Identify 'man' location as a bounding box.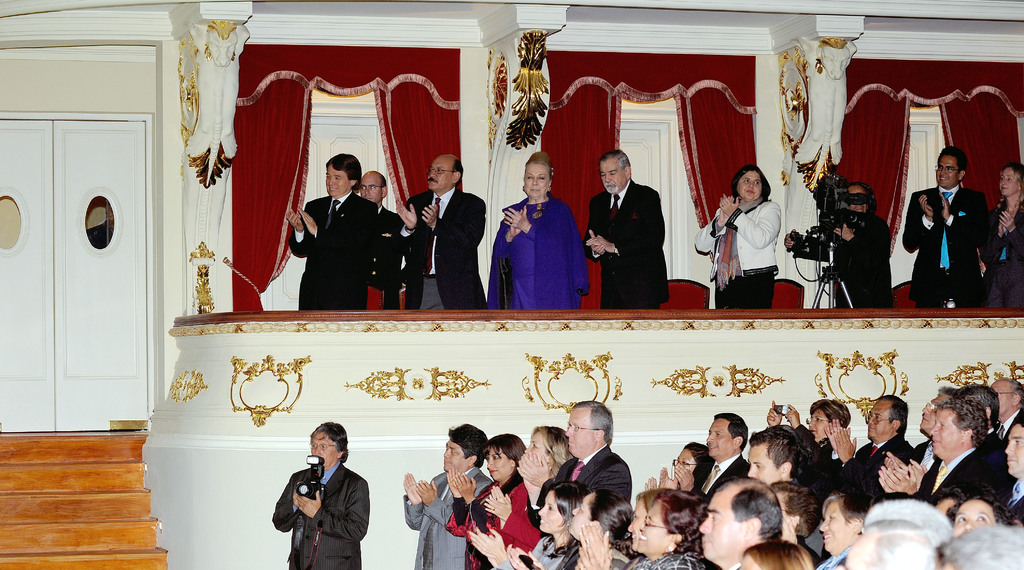
box=[897, 143, 993, 309].
